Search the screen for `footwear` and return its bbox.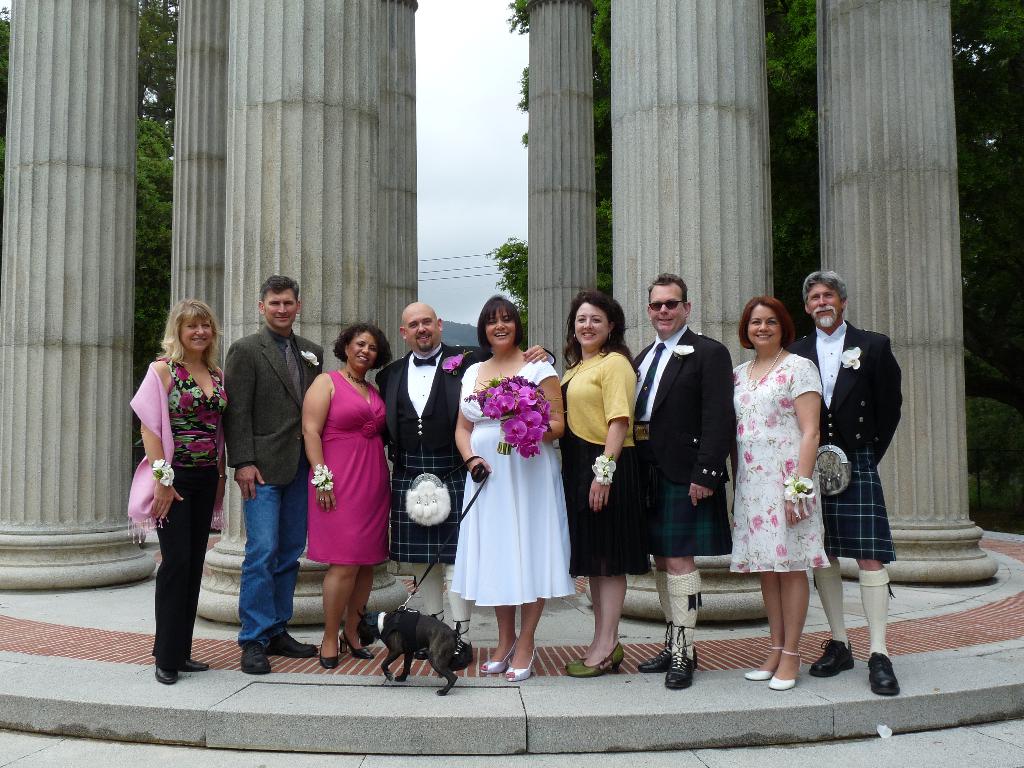
Found: <region>157, 657, 205, 685</region>.
